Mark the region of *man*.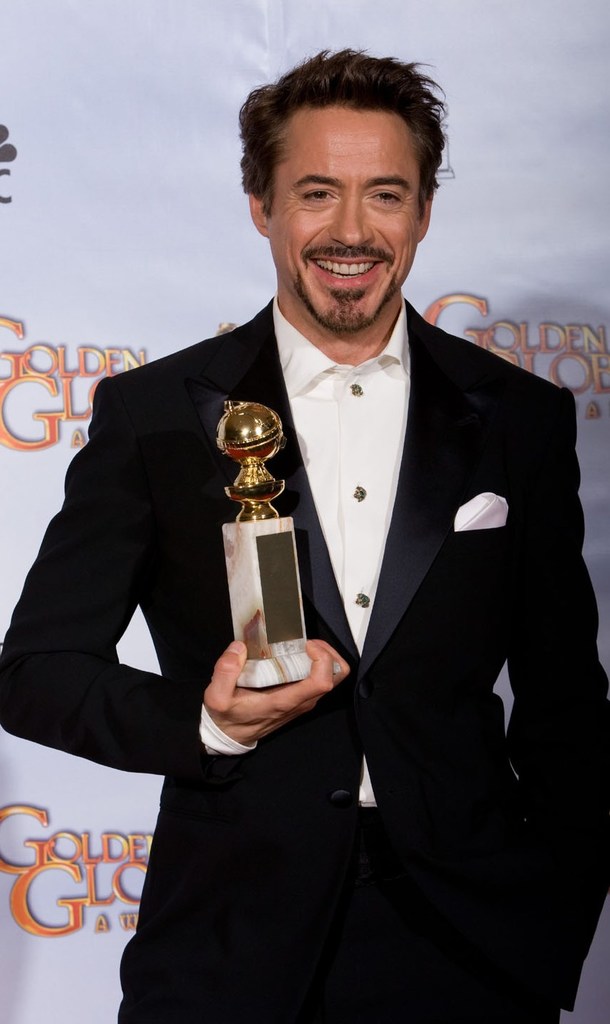
Region: 0 47 609 1023.
